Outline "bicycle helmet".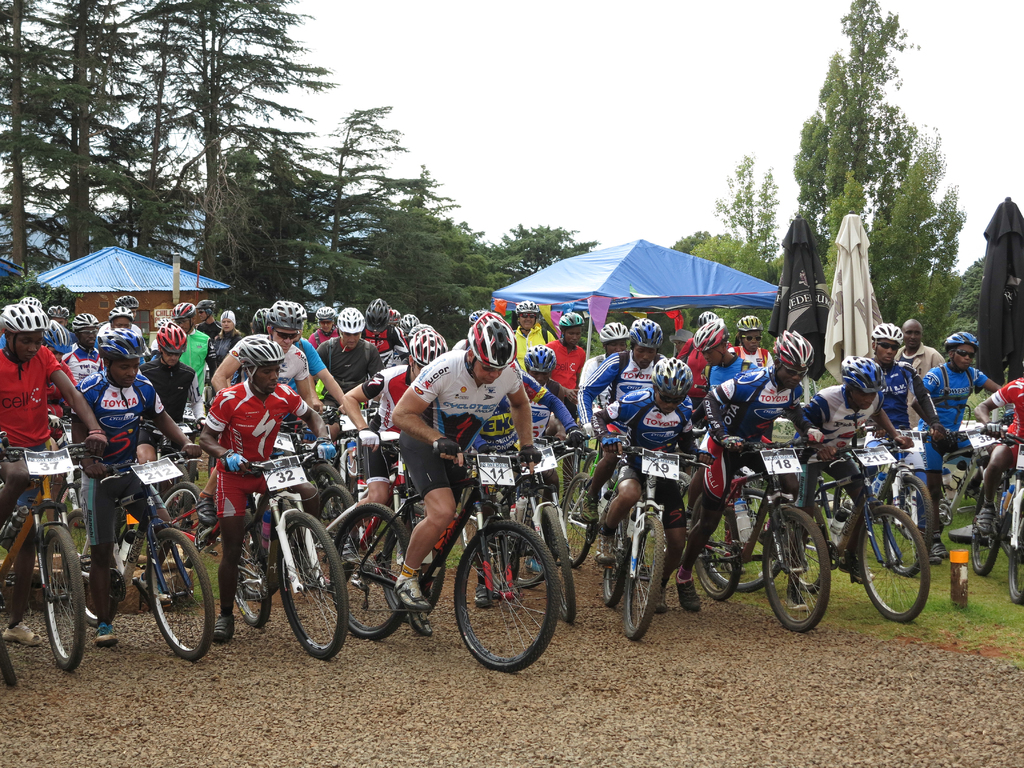
Outline: box(265, 300, 298, 332).
